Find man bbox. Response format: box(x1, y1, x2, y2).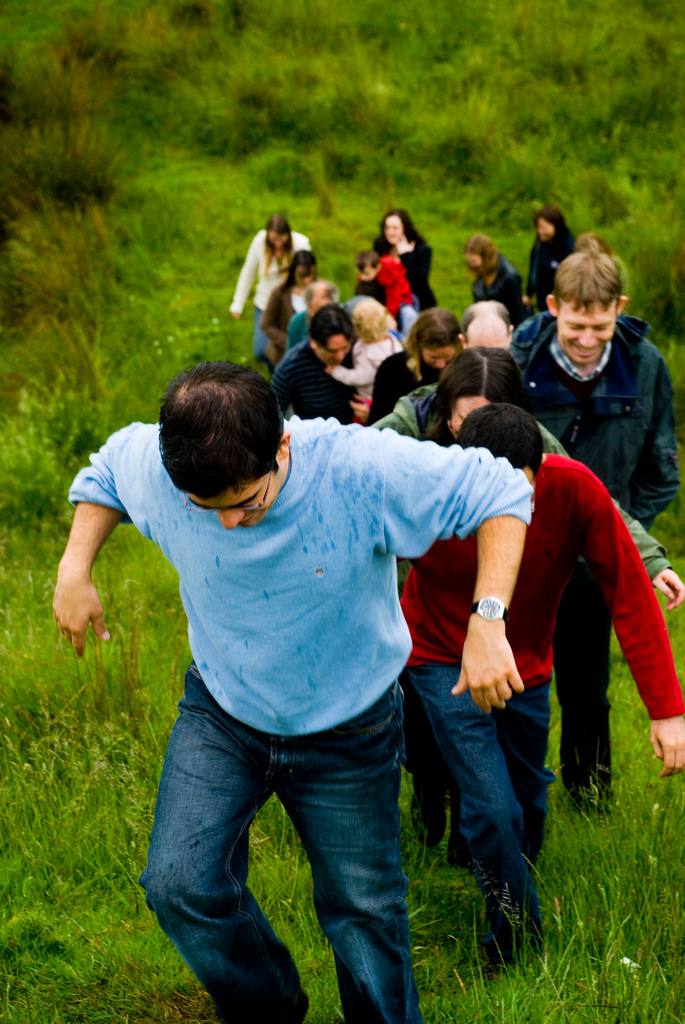
box(42, 348, 526, 1023).
